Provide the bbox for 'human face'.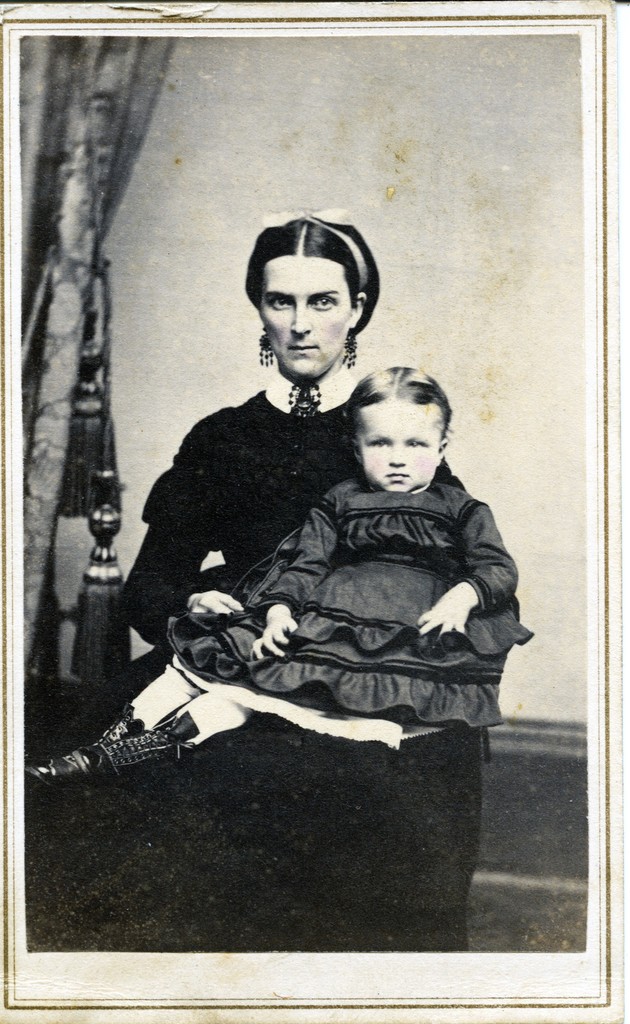
[x1=257, y1=252, x2=353, y2=385].
